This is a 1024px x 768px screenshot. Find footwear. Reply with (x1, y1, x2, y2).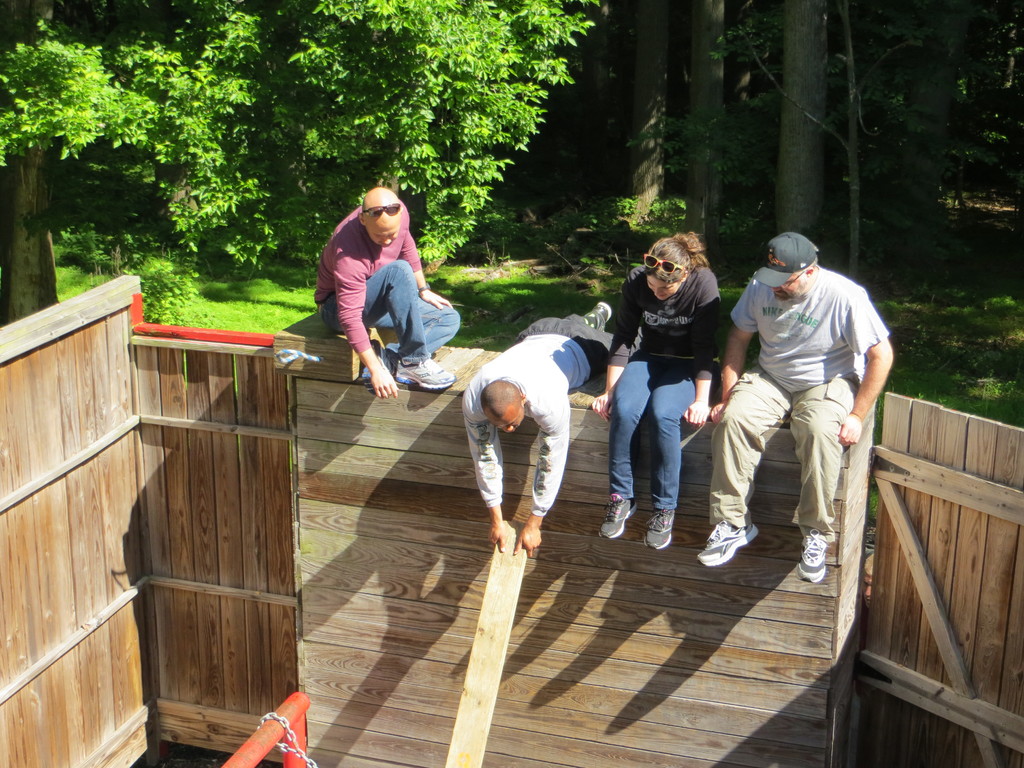
(580, 303, 612, 332).
